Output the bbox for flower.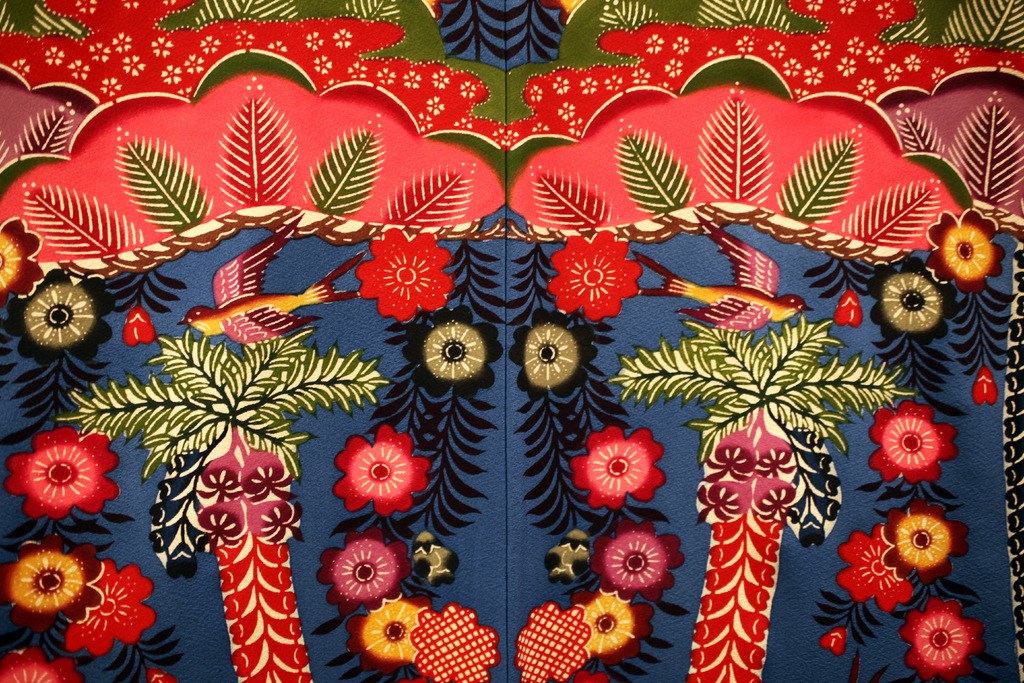
bbox(354, 224, 456, 322).
